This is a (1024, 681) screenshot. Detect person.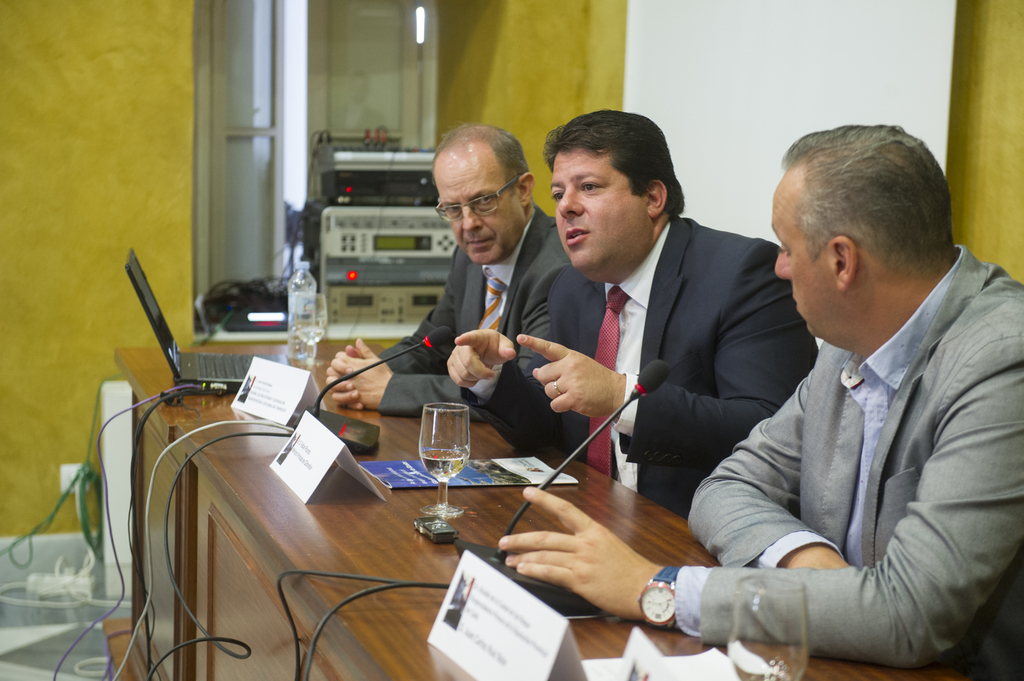
bbox(496, 124, 1023, 680).
